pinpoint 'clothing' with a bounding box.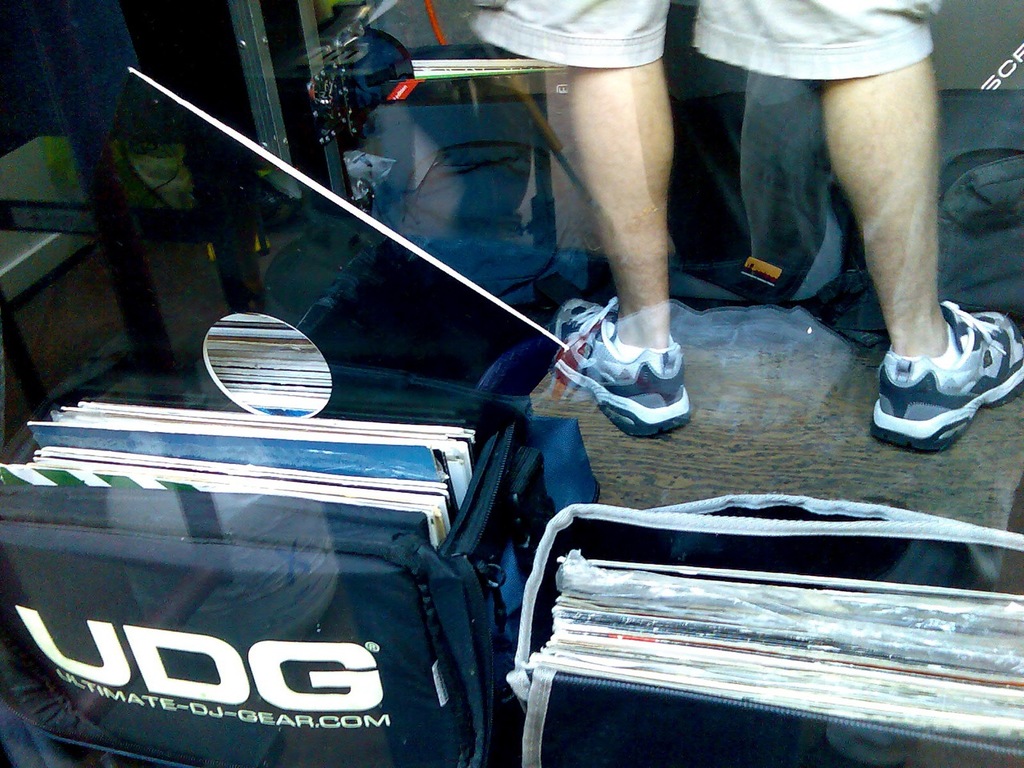
467/0/940/82.
